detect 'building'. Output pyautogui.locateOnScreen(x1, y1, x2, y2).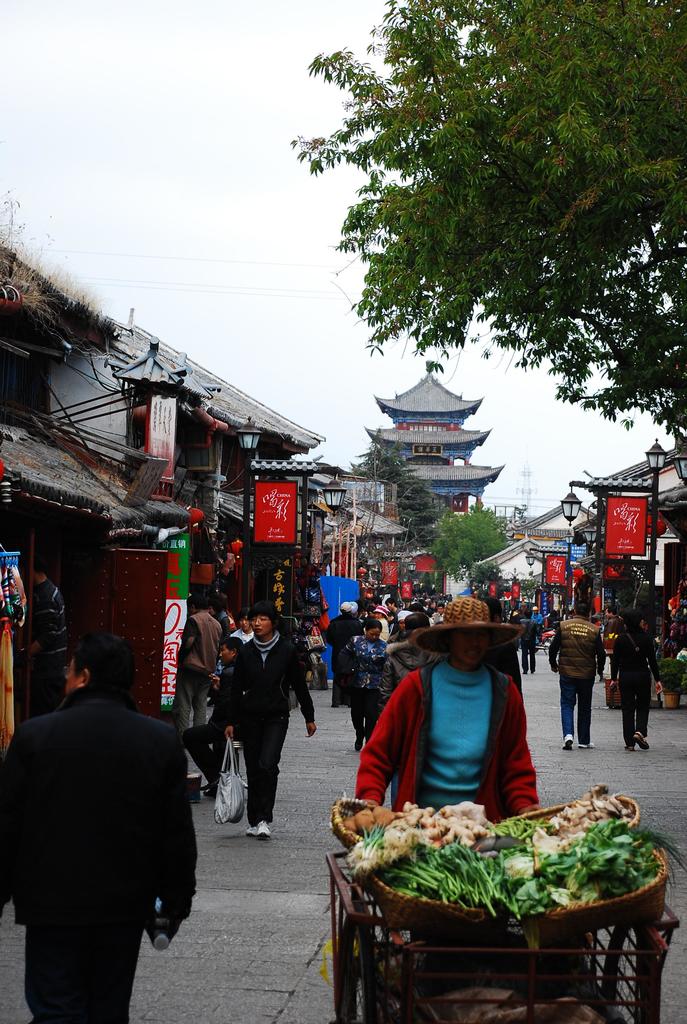
pyautogui.locateOnScreen(0, 307, 318, 739).
